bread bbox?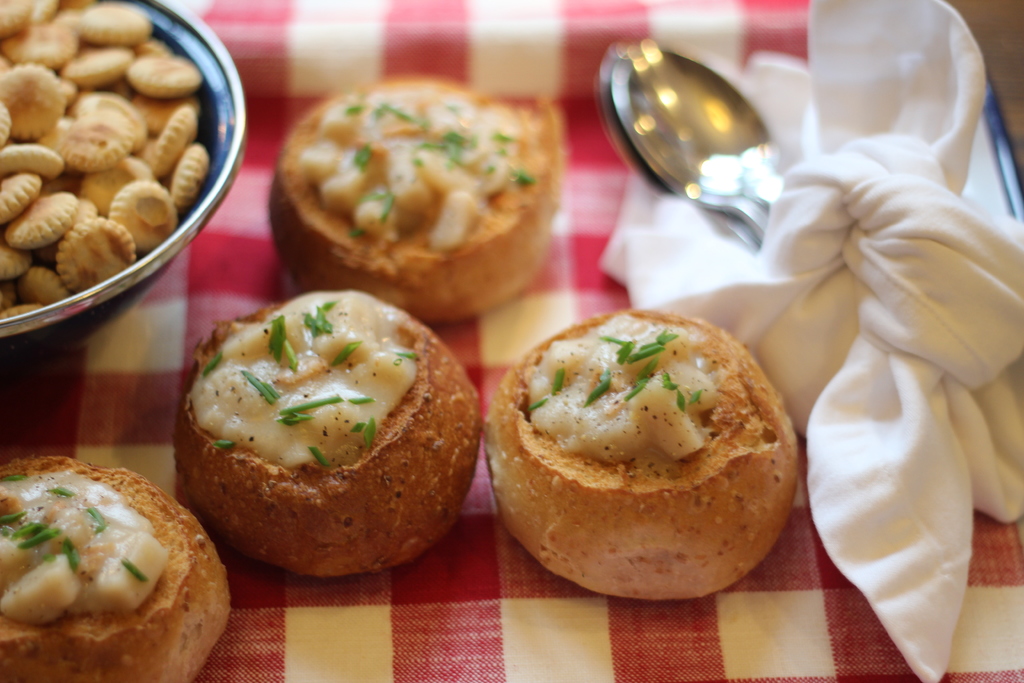
BBox(0, 455, 229, 682)
